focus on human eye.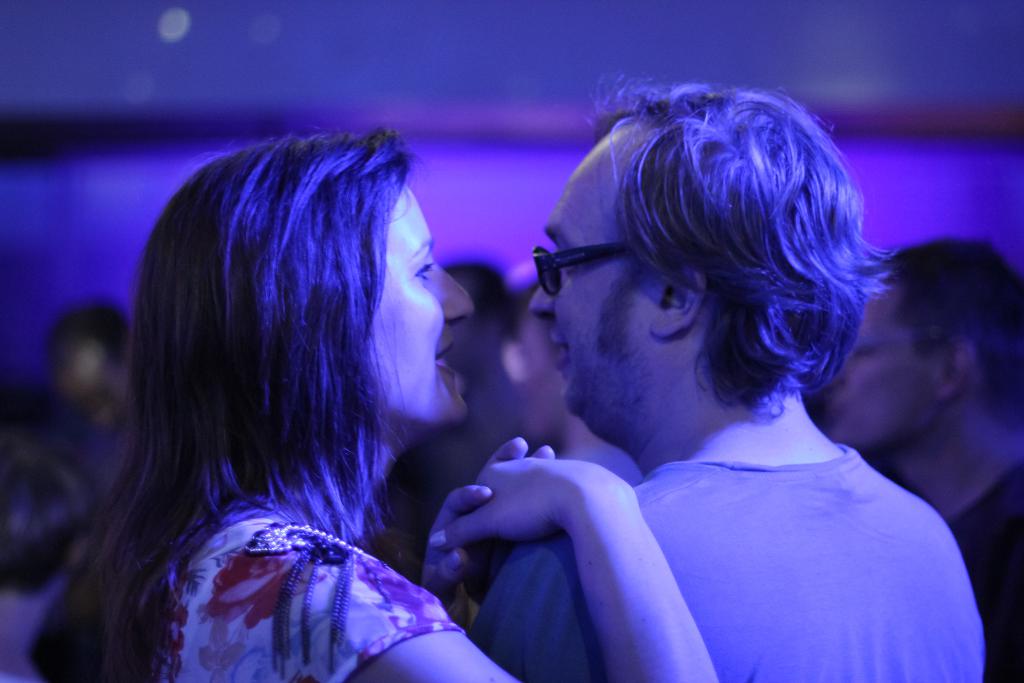
Focused at (x1=559, y1=247, x2=575, y2=276).
